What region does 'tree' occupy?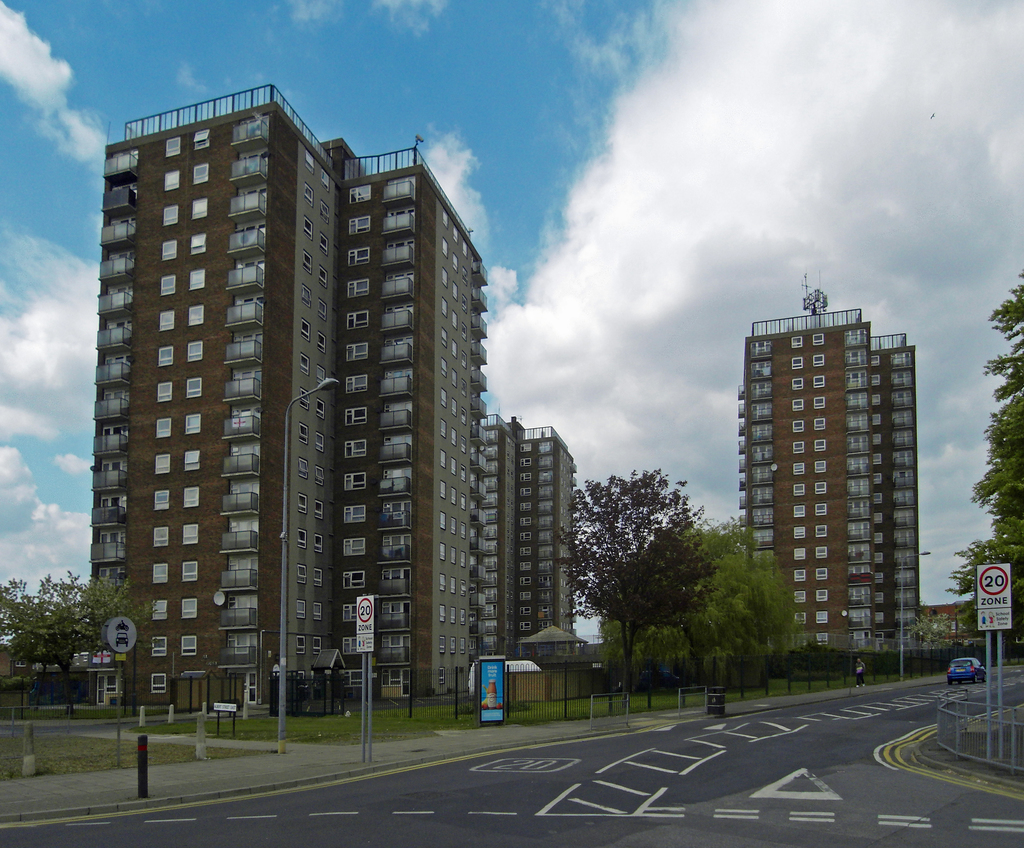
region(586, 523, 817, 662).
